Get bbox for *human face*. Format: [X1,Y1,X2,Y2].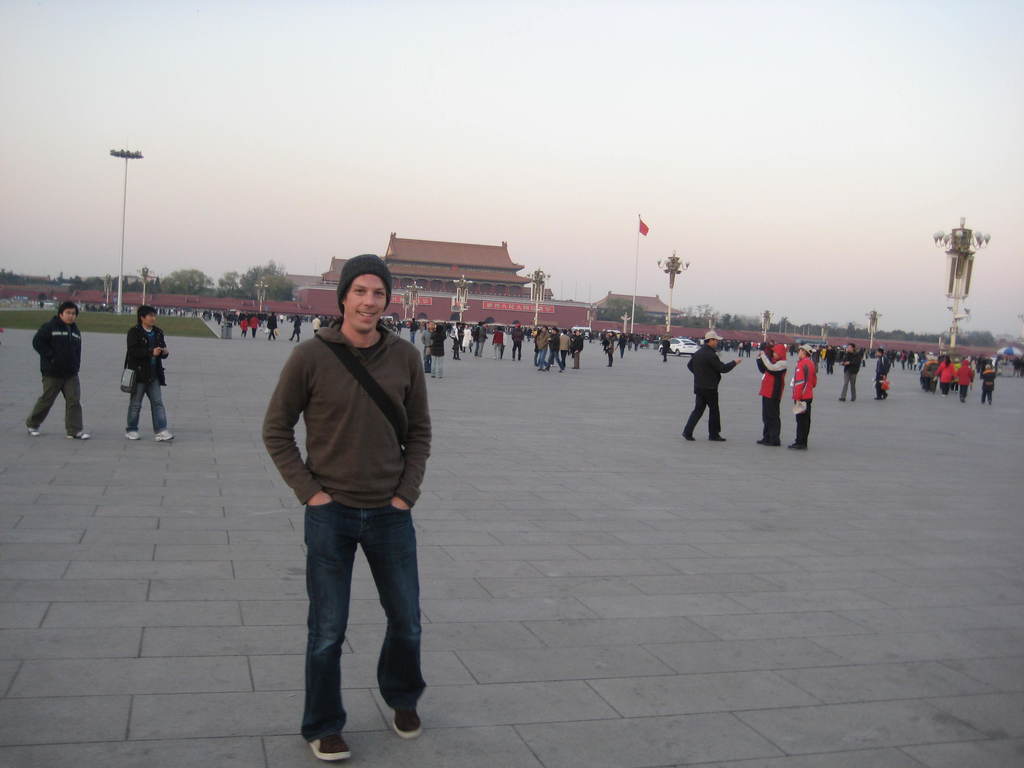
[144,311,157,327].
